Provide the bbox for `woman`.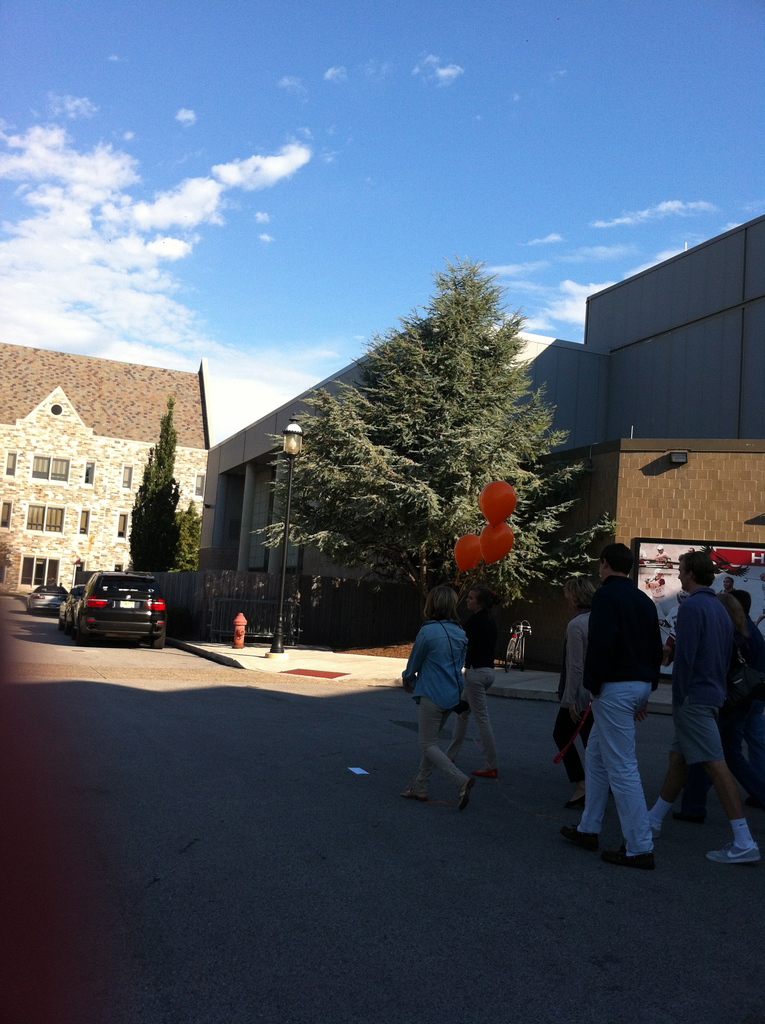
box=[398, 579, 478, 810].
